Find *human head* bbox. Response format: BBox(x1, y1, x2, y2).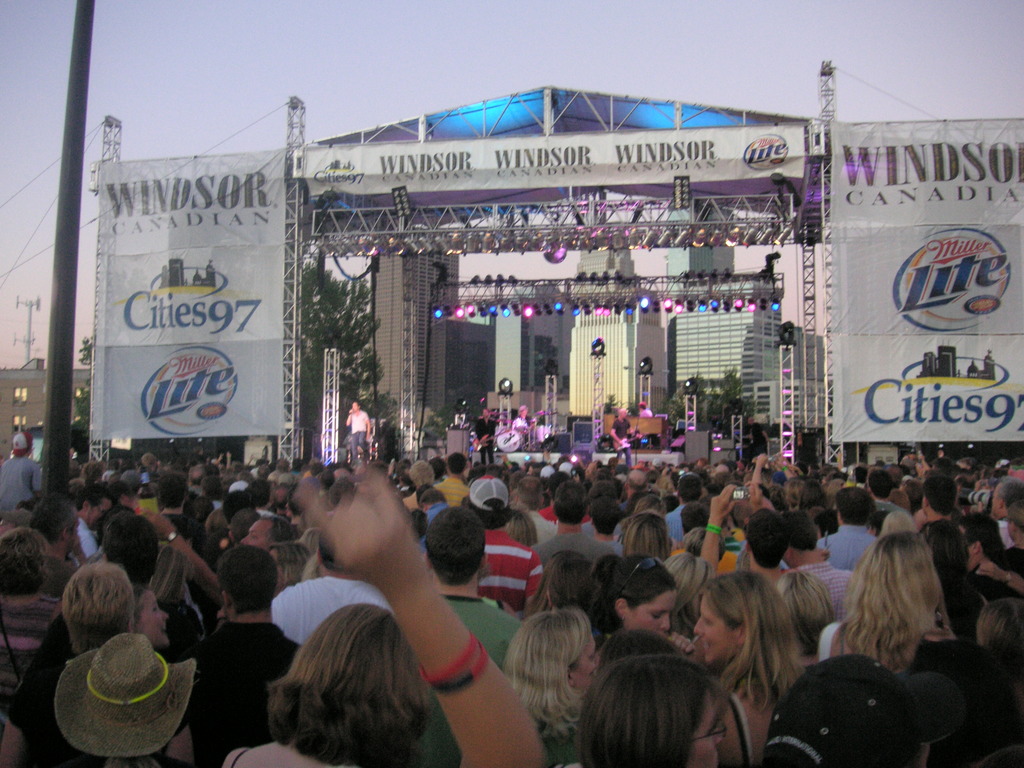
BBox(407, 458, 433, 486).
